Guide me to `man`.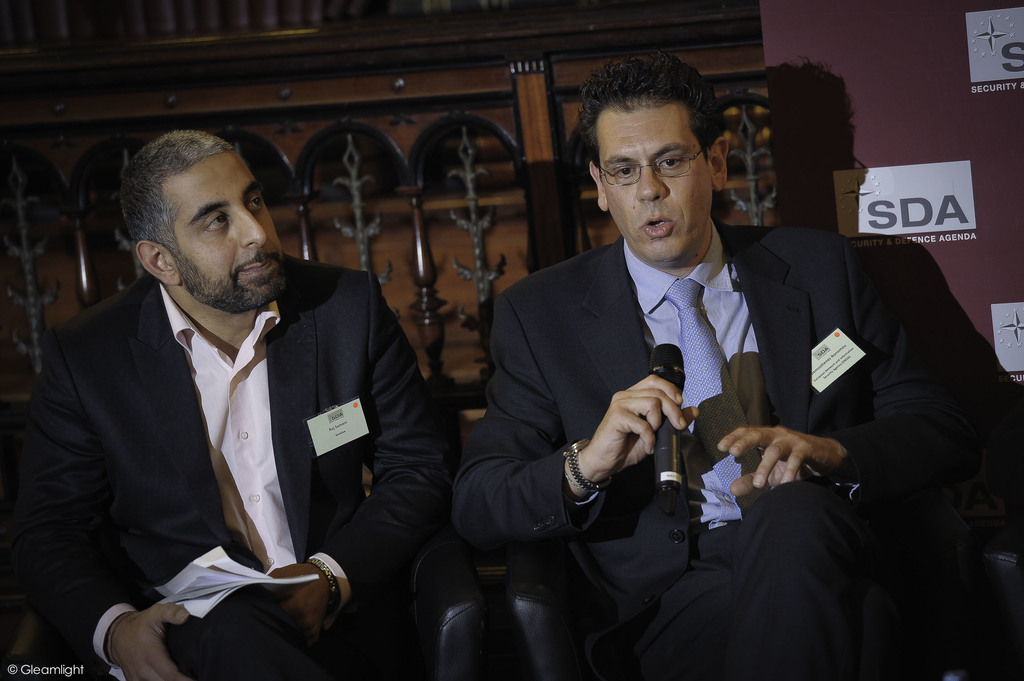
Guidance: bbox=[465, 55, 952, 680].
